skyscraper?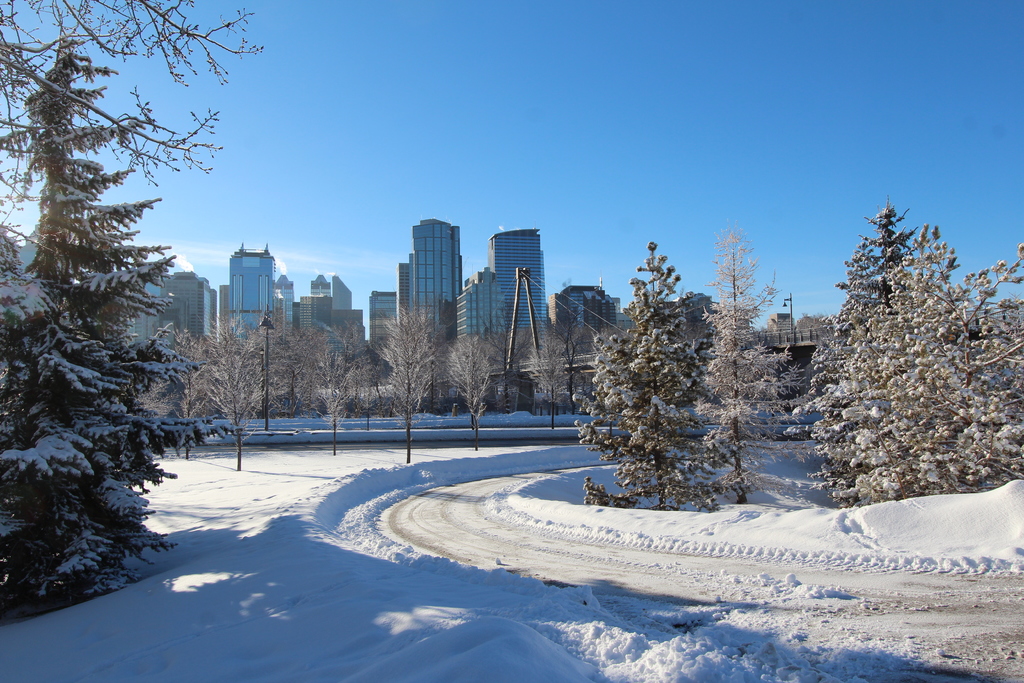
left=453, top=258, right=520, bottom=348
